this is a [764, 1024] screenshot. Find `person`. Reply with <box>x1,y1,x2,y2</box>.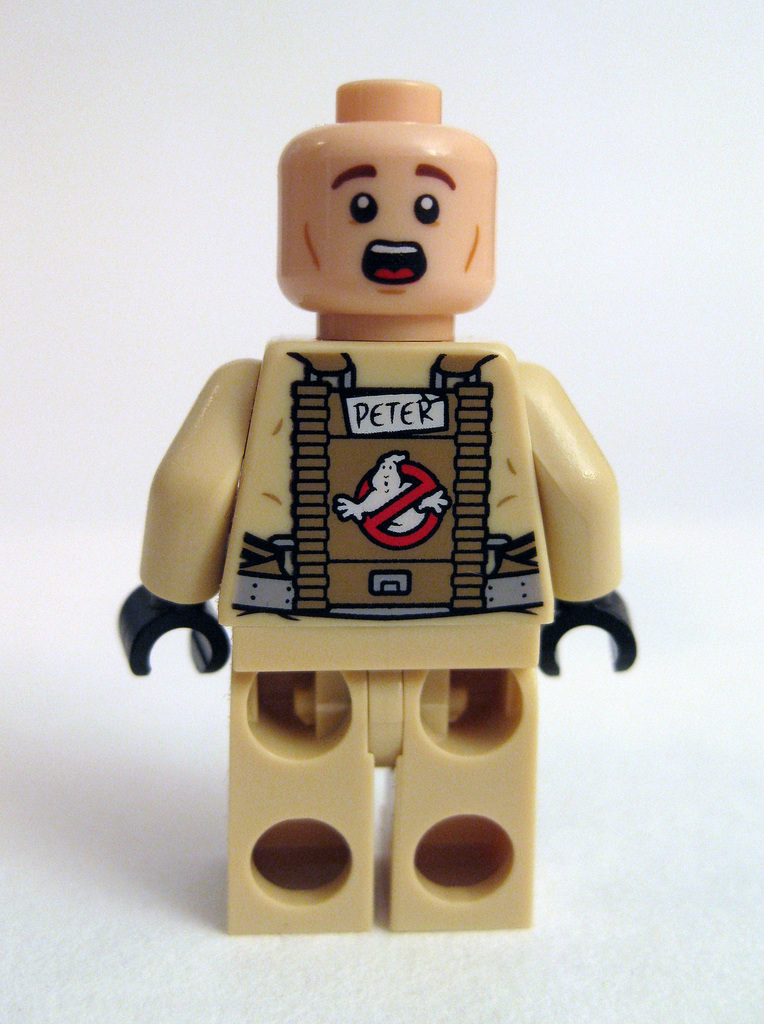
<box>113,69,638,930</box>.
